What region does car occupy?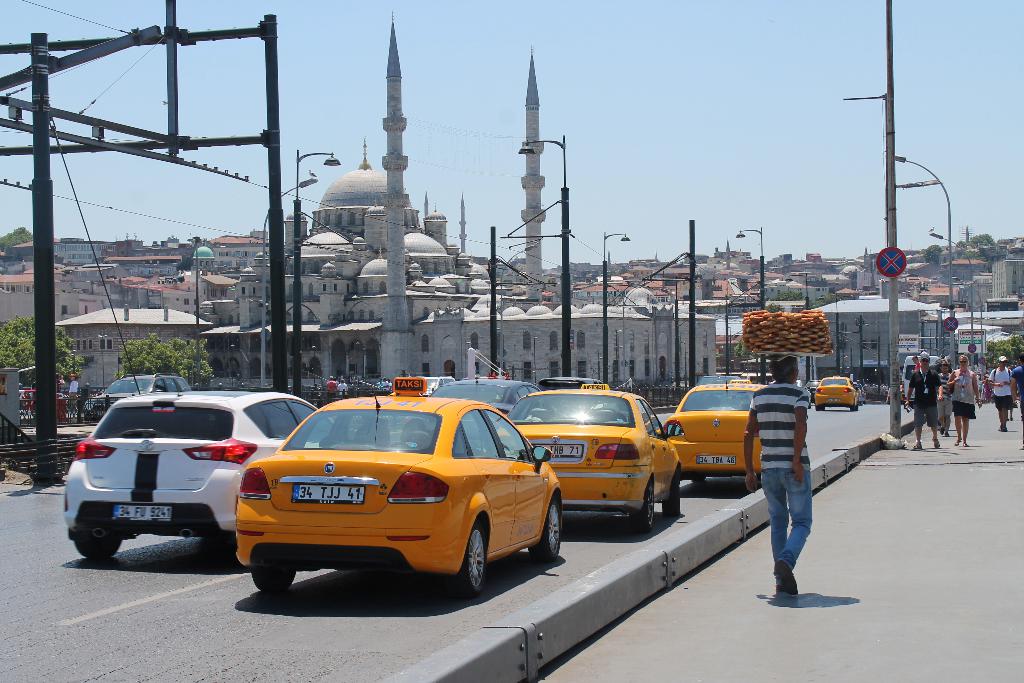
box=[403, 366, 555, 447].
